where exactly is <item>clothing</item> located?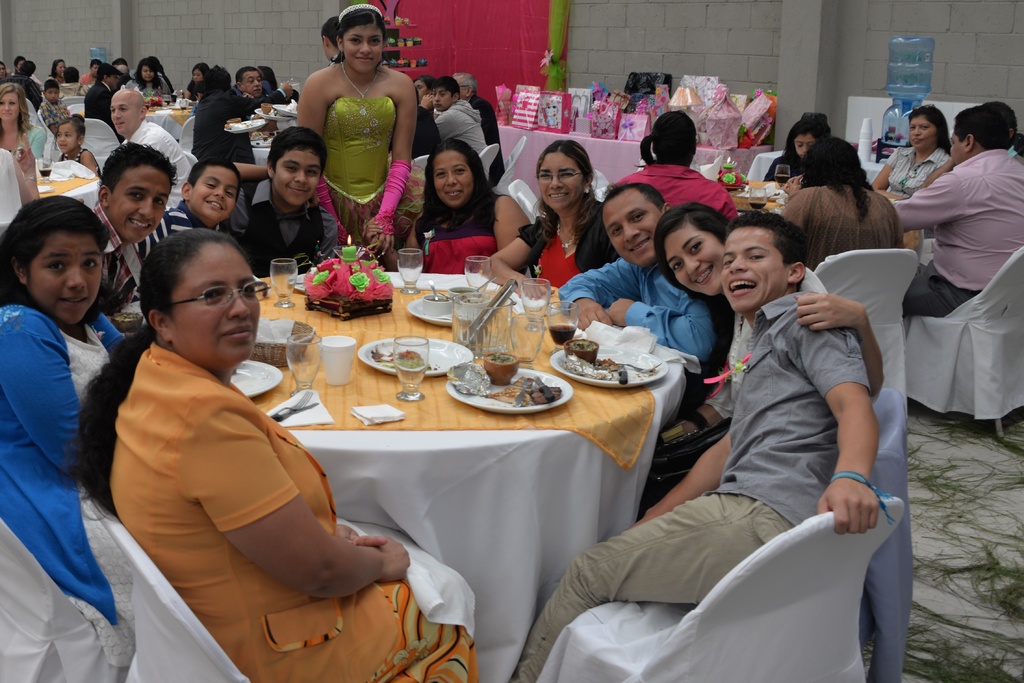
Its bounding box is bbox(559, 246, 717, 389).
